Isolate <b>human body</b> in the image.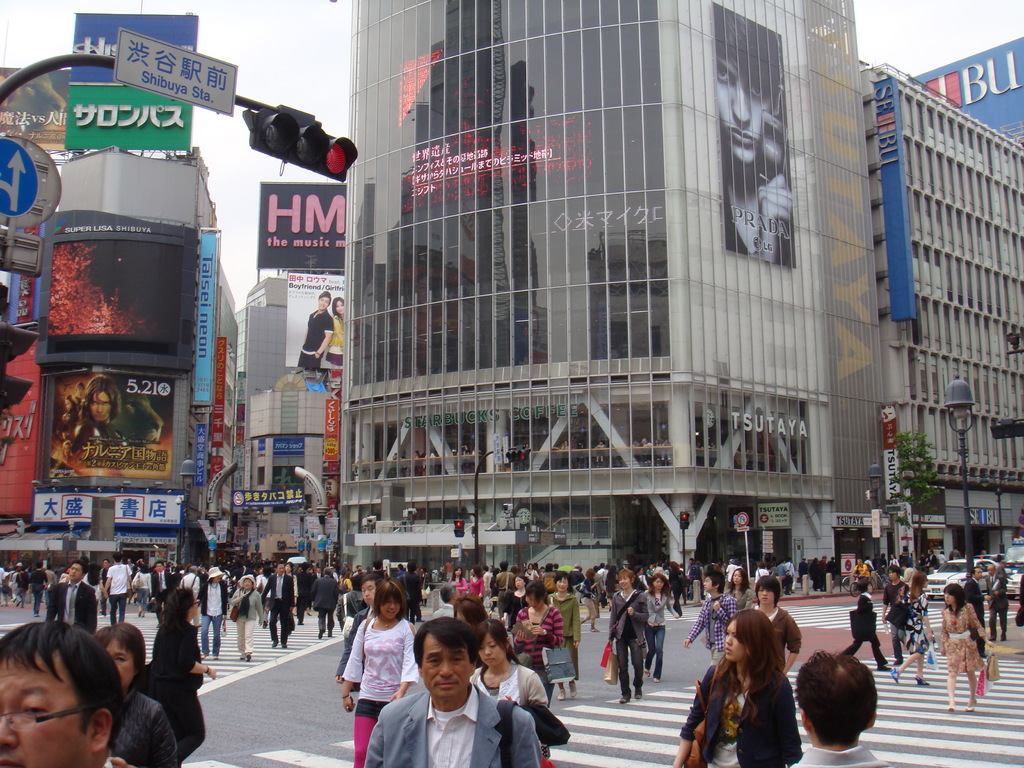
Isolated region: 153, 589, 205, 767.
